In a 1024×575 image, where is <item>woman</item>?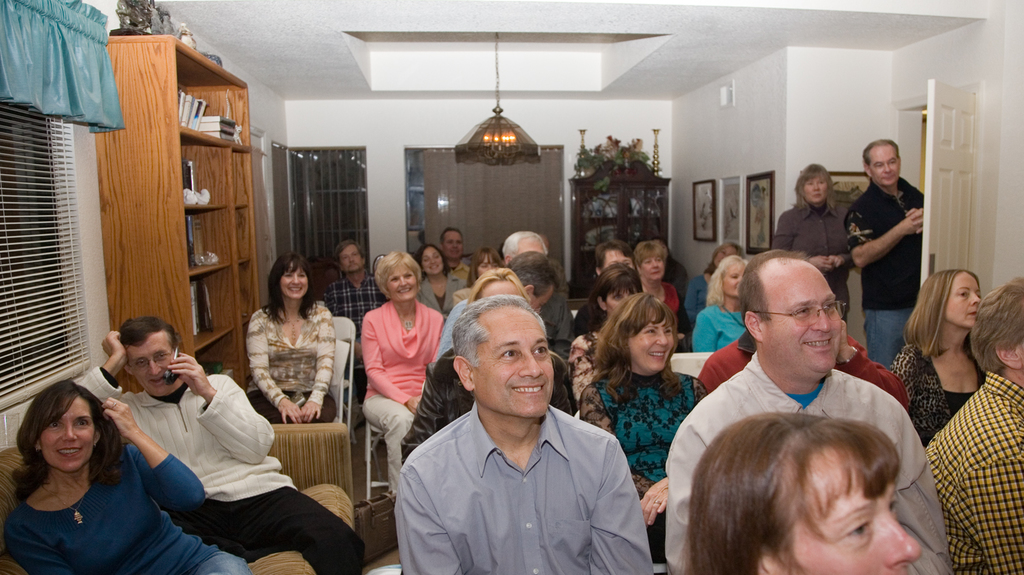
571,287,710,570.
